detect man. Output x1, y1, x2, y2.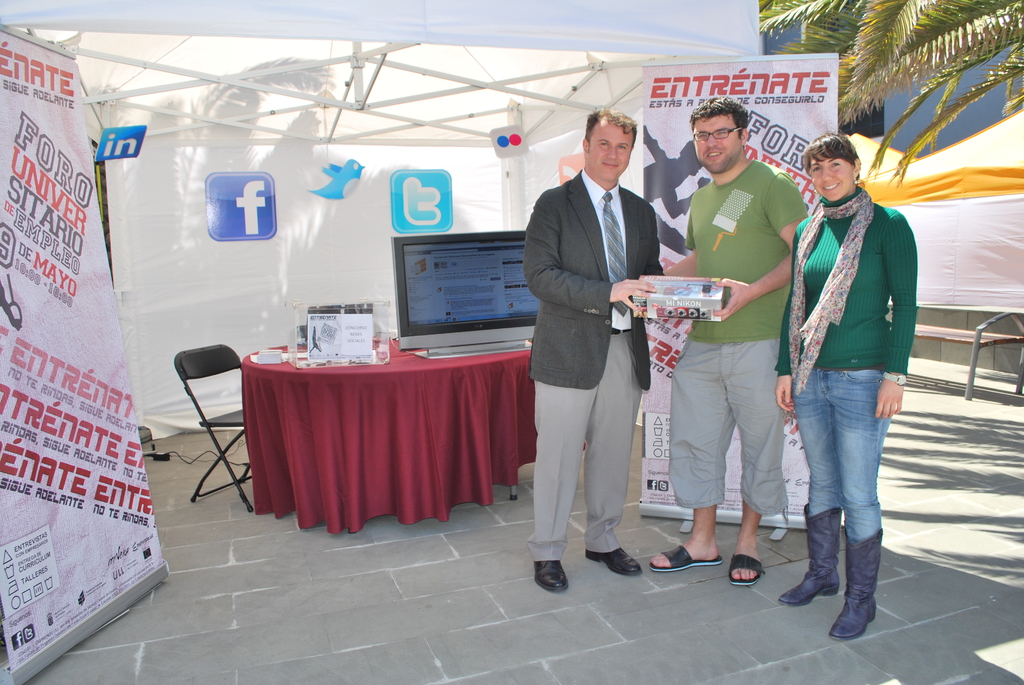
630, 95, 810, 587.
